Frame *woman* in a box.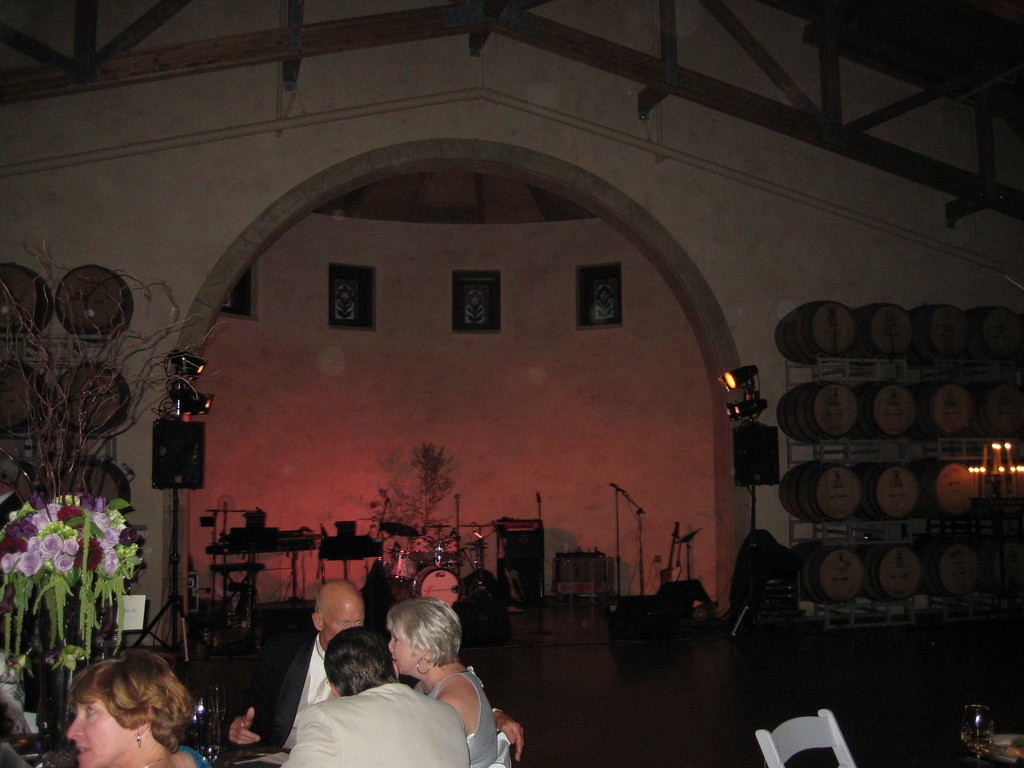
x1=62 y1=652 x2=218 y2=767.
